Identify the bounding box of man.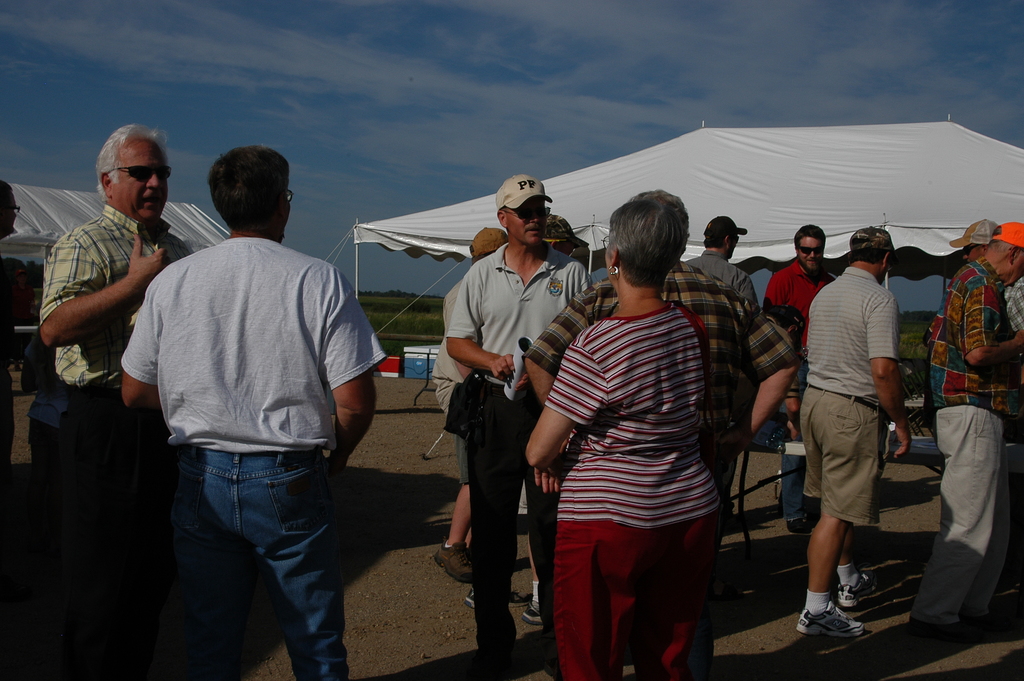
left=682, top=217, right=760, bottom=496.
